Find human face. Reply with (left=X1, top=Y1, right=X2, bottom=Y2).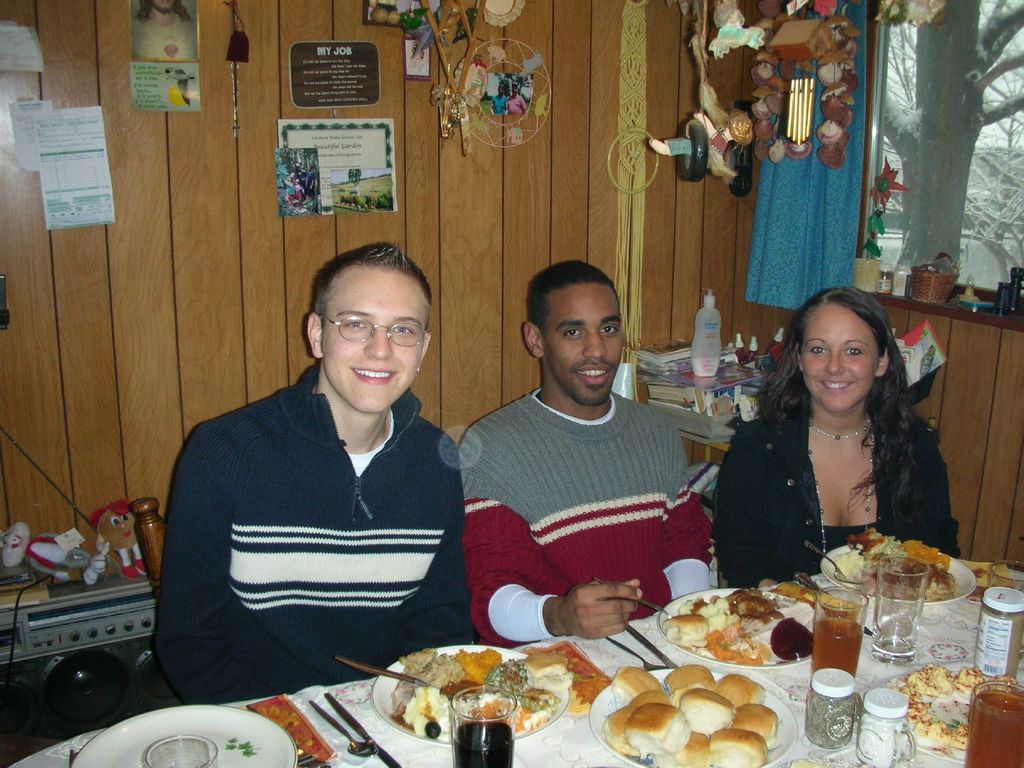
(left=804, top=303, right=881, bottom=412).
